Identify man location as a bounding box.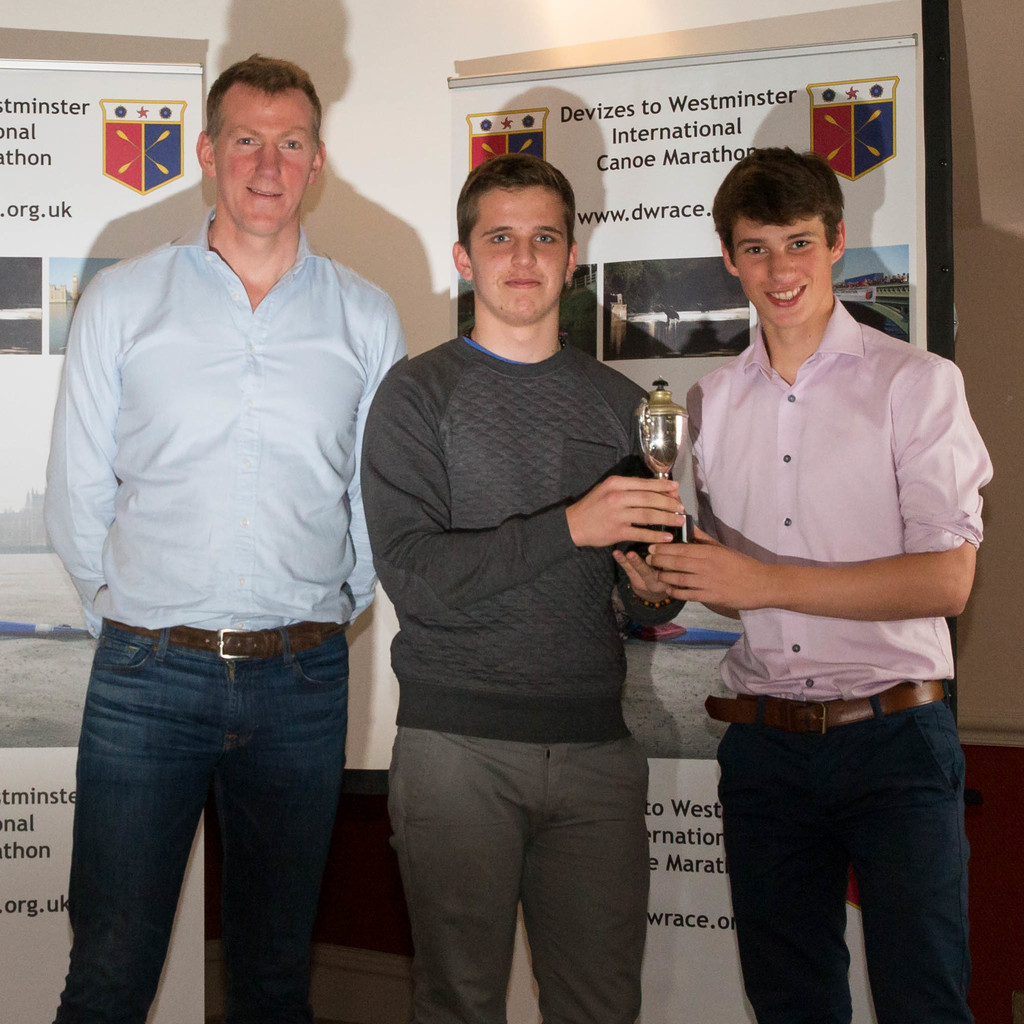
box(43, 57, 407, 1023).
